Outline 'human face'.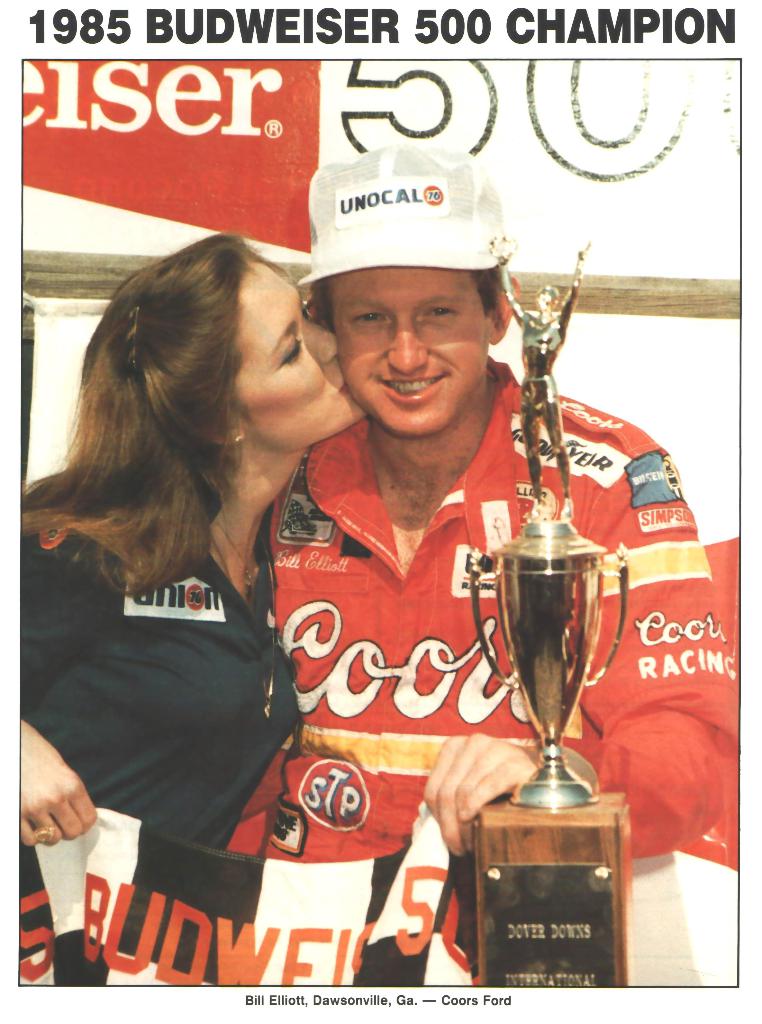
Outline: {"x1": 235, "y1": 259, "x2": 368, "y2": 455}.
